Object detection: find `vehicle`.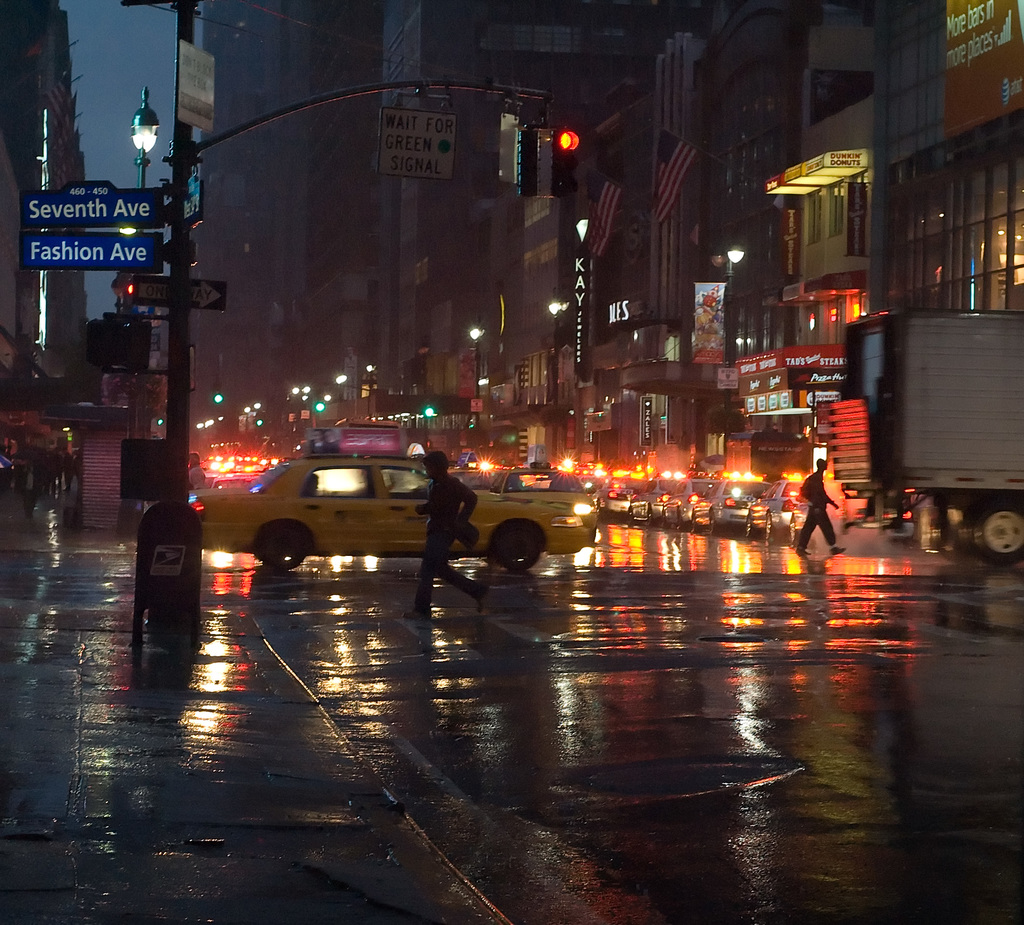
(186,446,589,568).
